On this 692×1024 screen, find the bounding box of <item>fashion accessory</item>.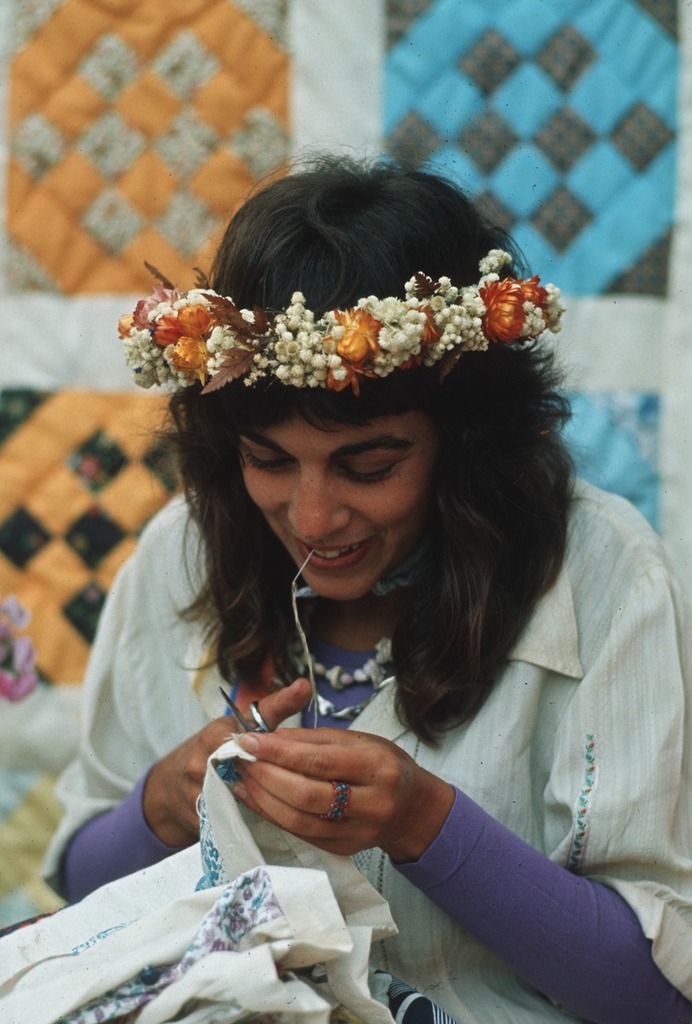
Bounding box: bbox=[109, 260, 567, 392].
